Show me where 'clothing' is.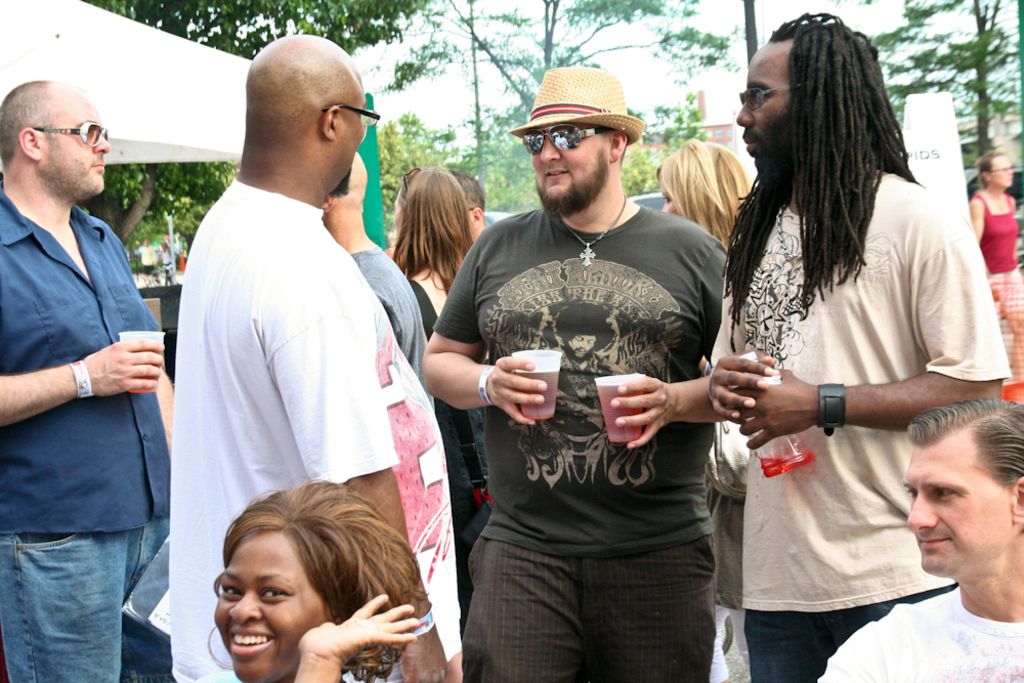
'clothing' is at x1=962, y1=189, x2=1023, y2=382.
